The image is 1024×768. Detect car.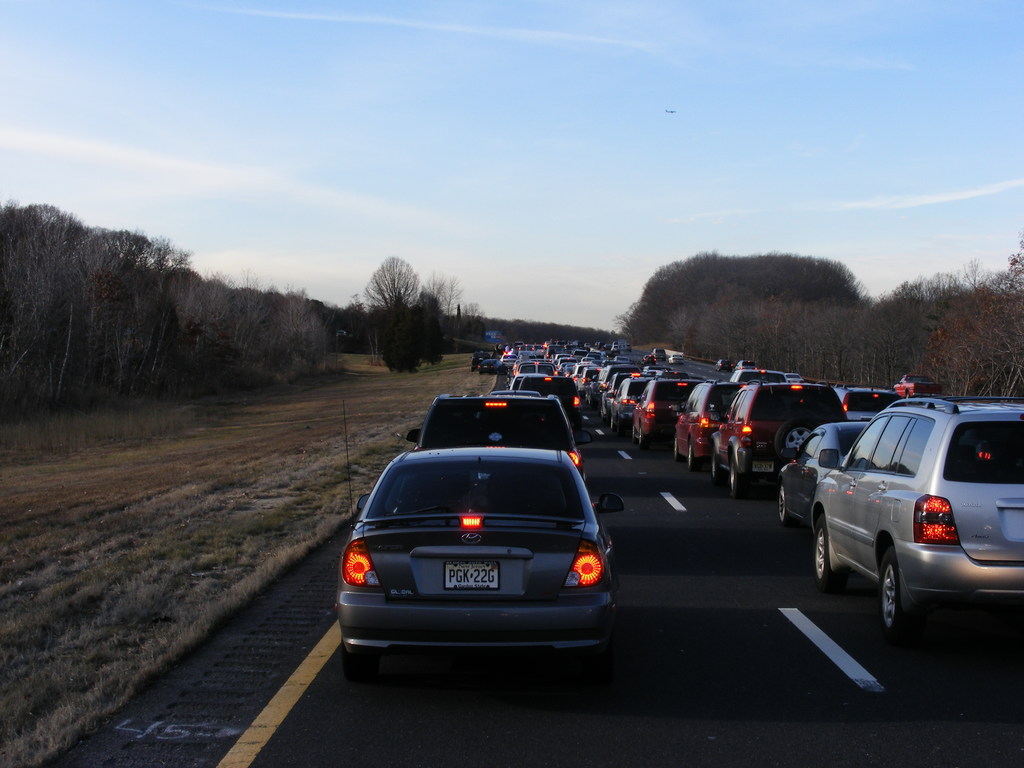
Detection: 500, 368, 566, 393.
